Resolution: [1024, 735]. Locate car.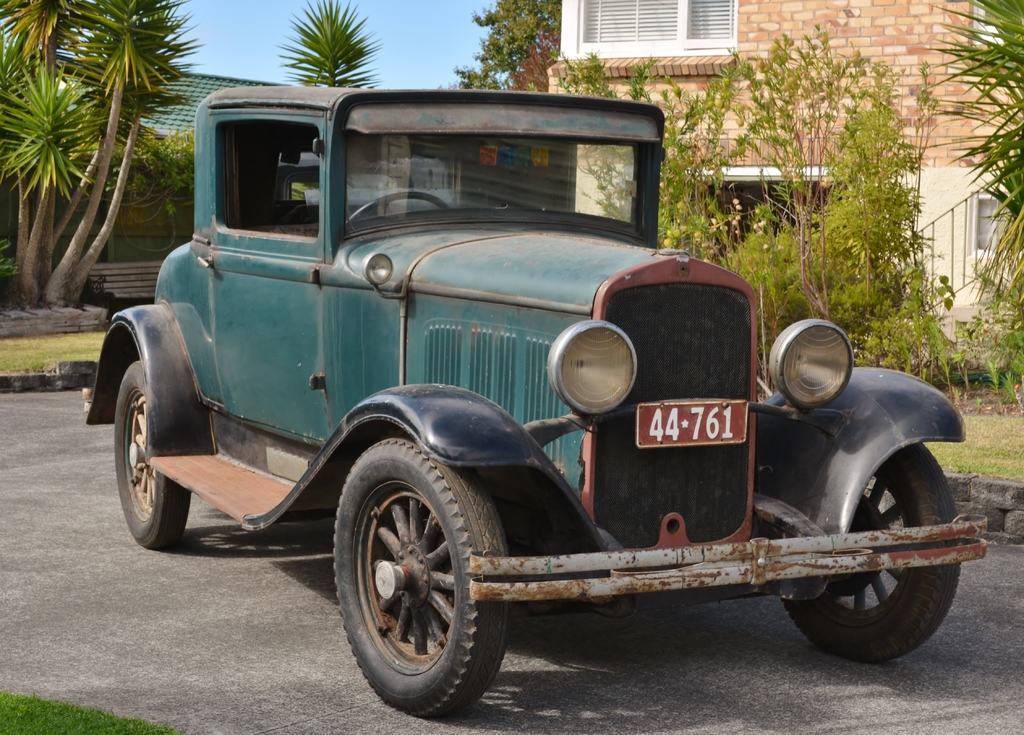
detection(83, 82, 994, 713).
